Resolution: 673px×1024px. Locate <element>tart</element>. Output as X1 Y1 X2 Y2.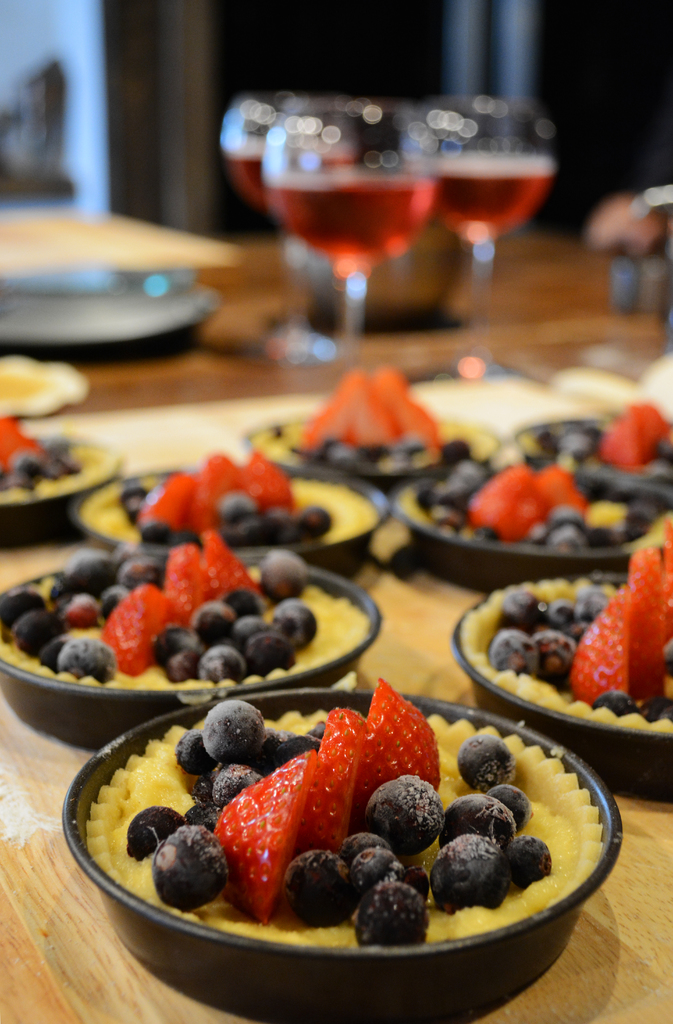
0 410 111 501.
